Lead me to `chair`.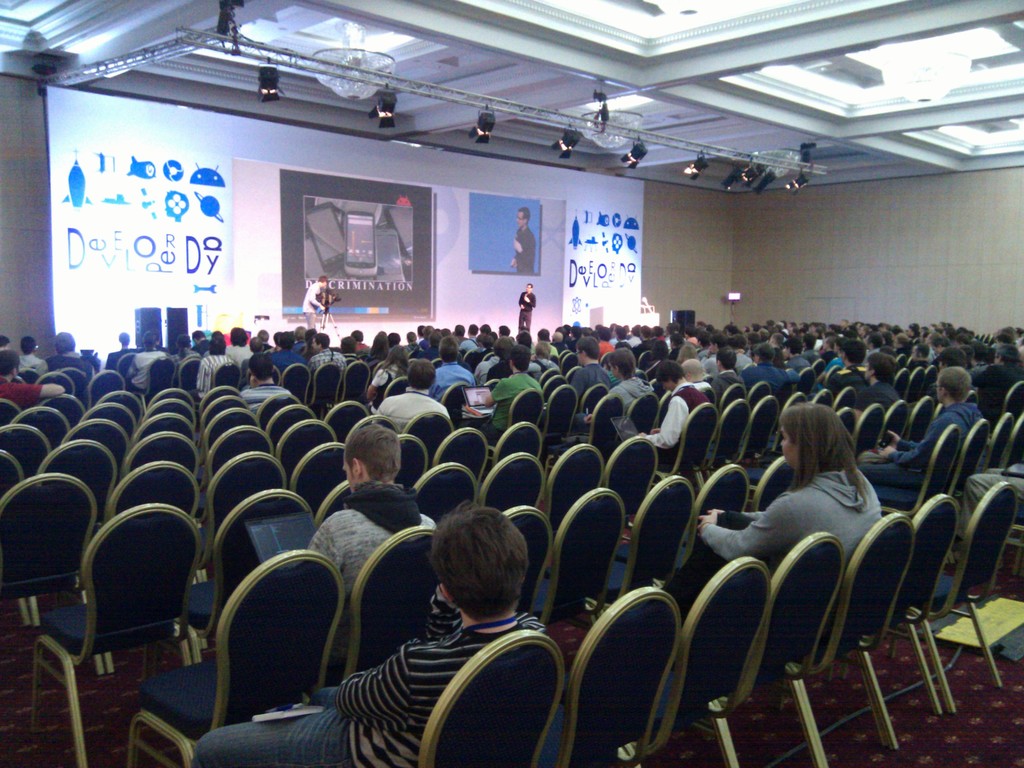
Lead to 906, 484, 1017, 709.
